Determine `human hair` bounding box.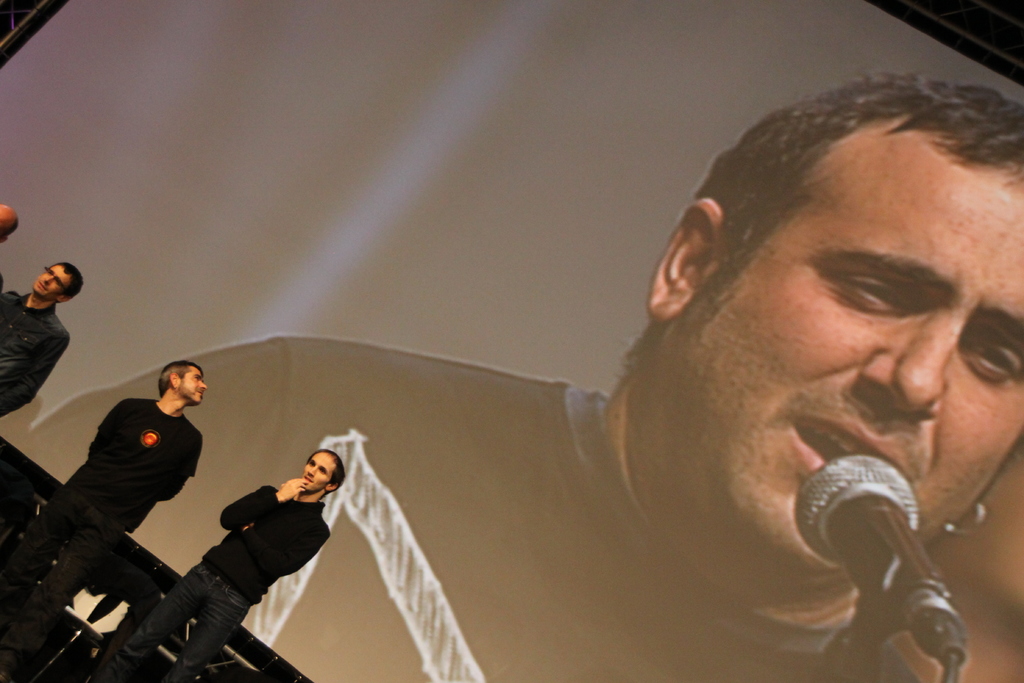
Determined: select_region(159, 358, 204, 397).
